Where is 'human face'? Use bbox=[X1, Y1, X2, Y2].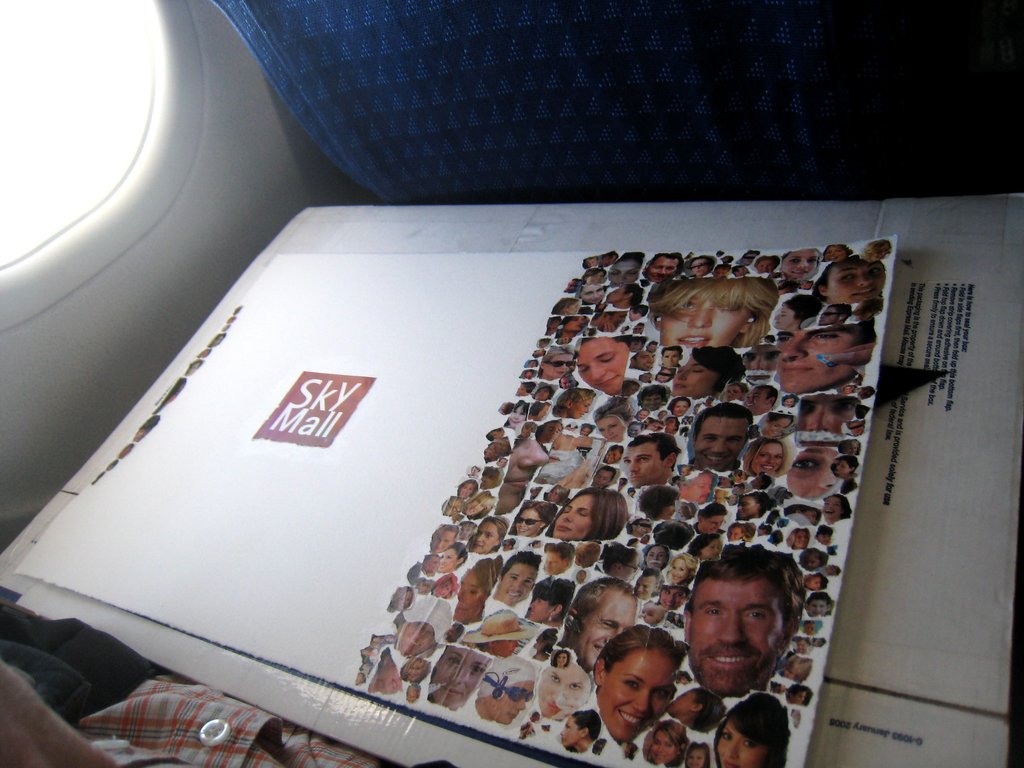
bbox=[680, 671, 695, 683].
